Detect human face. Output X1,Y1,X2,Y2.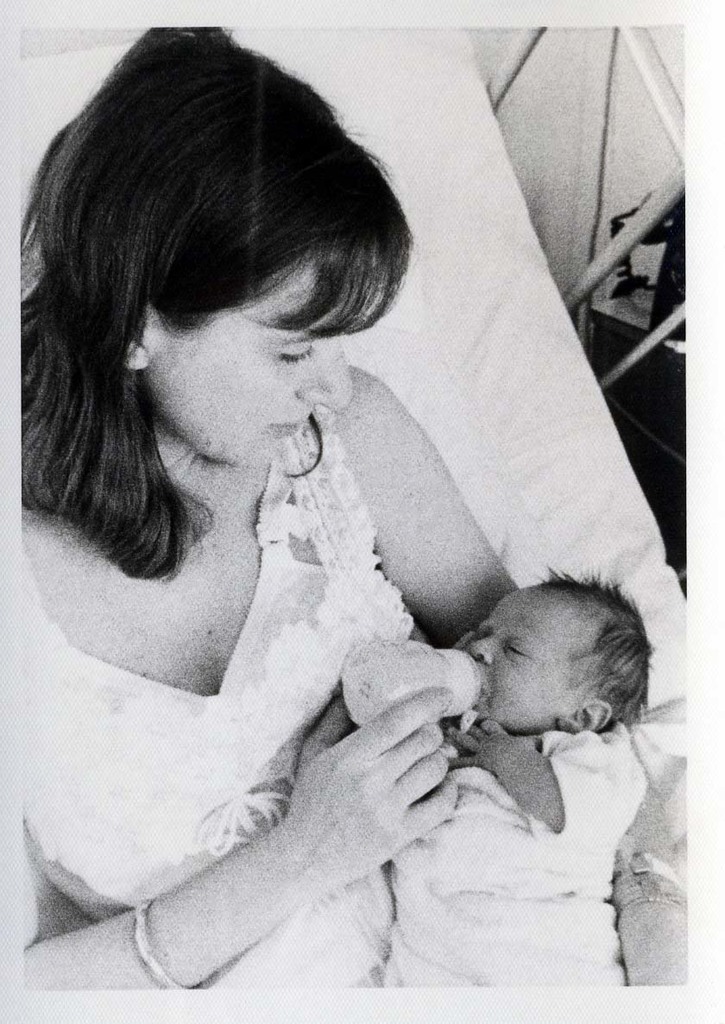
472,599,594,738.
